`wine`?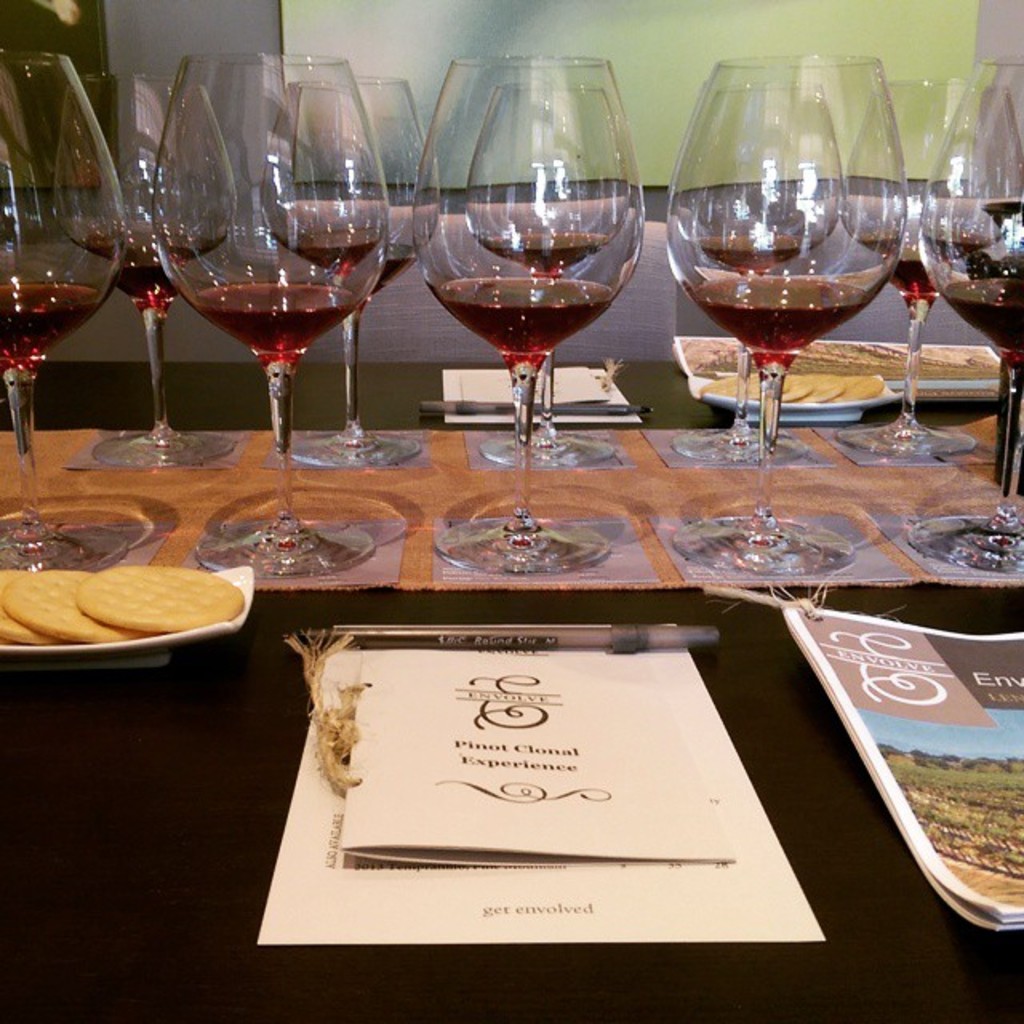
BBox(466, 230, 603, 278)
